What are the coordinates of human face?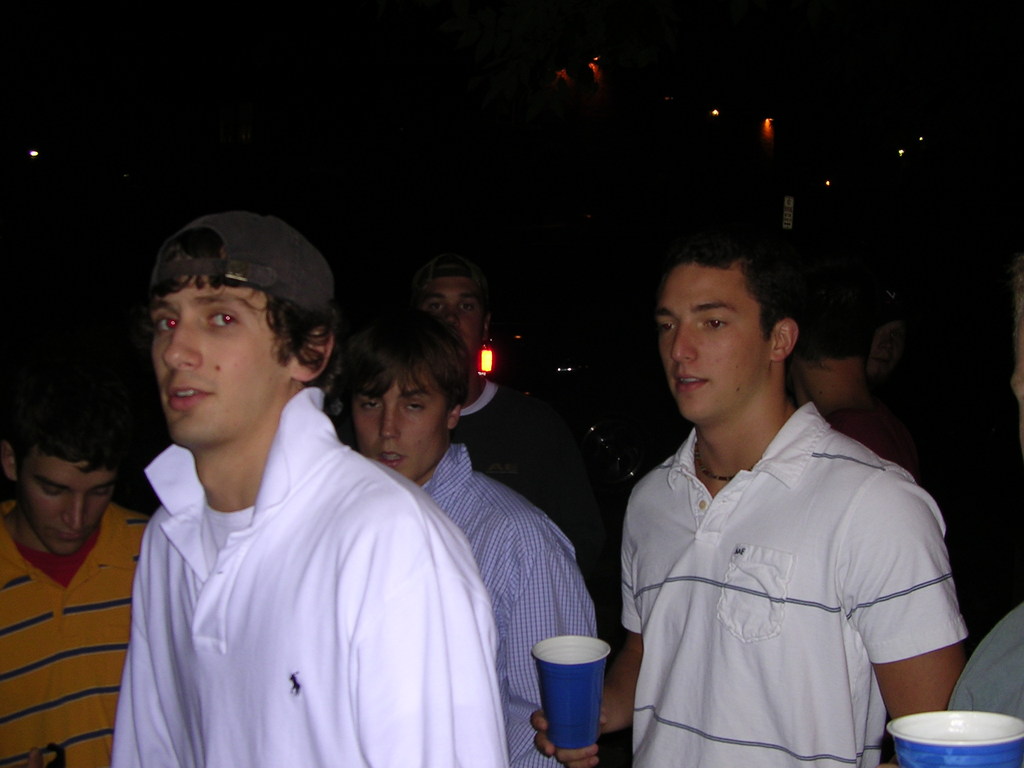
[653,257,768,420].
